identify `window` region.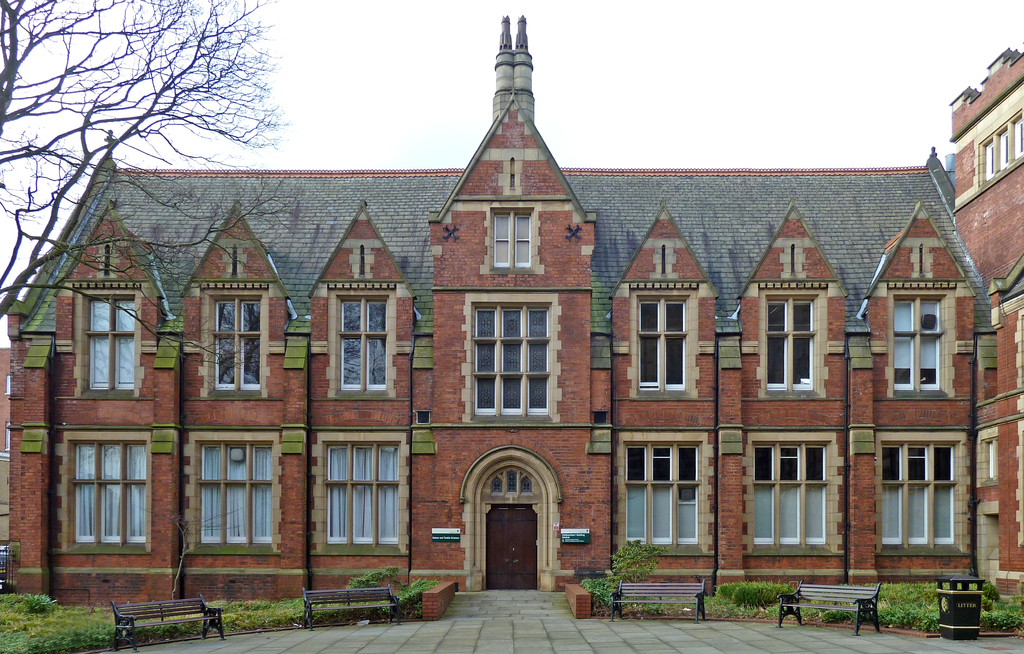
Region: pyautogui.locateOnScreen(880, 442, 952, 547).
